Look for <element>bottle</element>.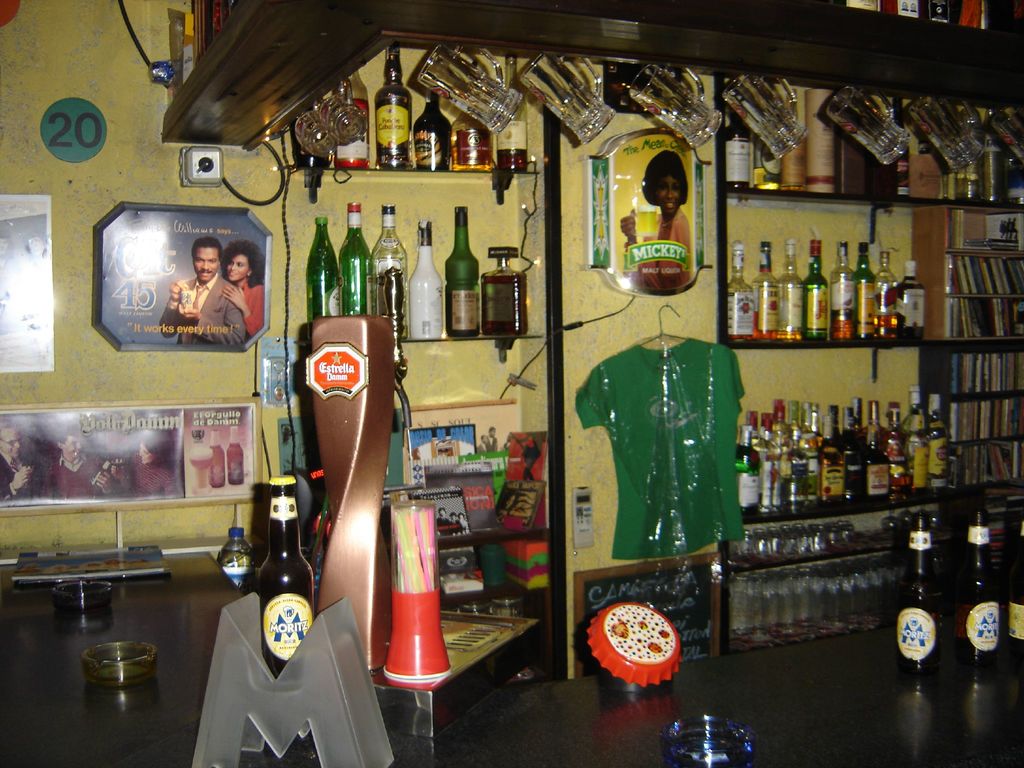
Found: (305, 216, 339, 333).
